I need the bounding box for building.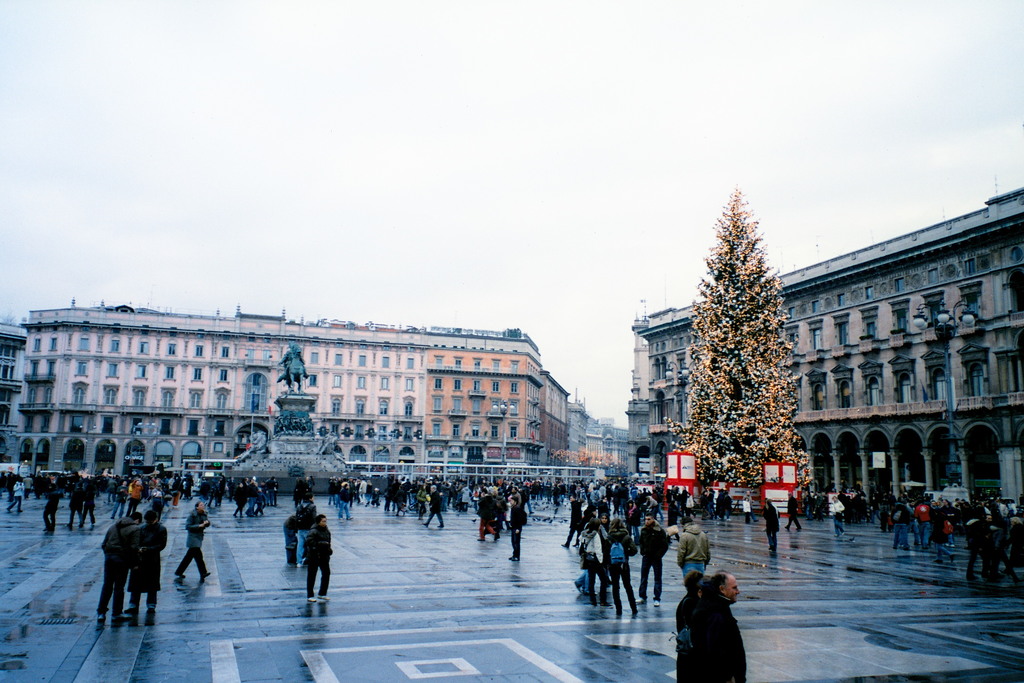
Here it is: bbox=[636, 185, 1023, 508].
